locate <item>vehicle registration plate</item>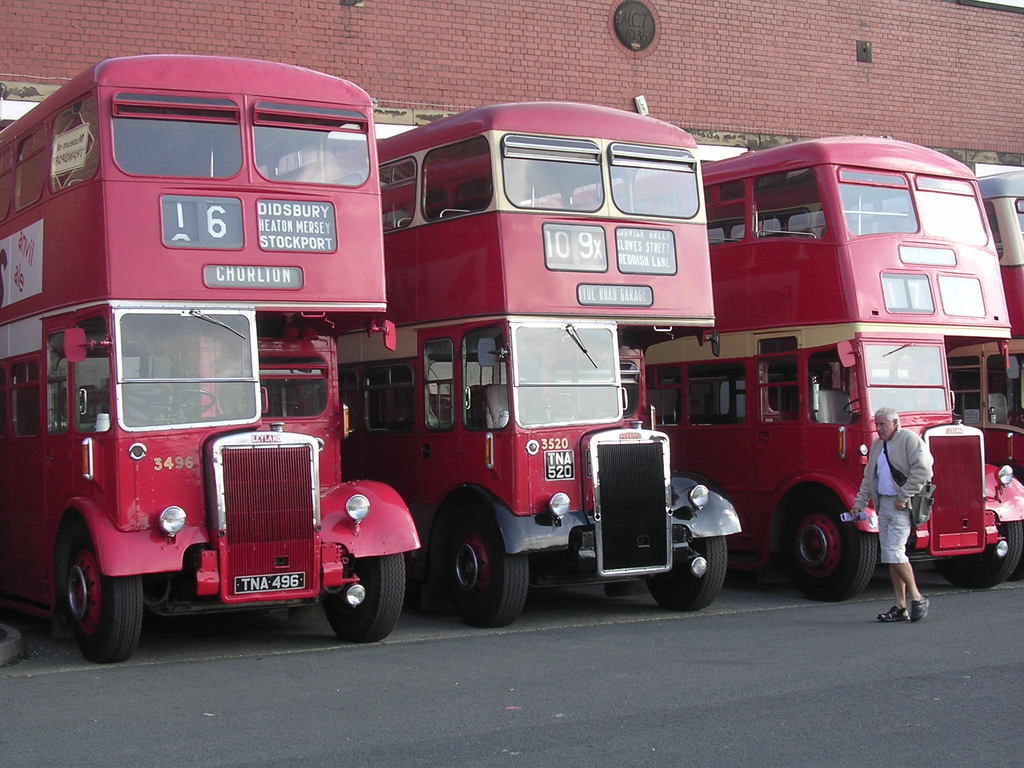
rect(545, 445, 574, 484)
